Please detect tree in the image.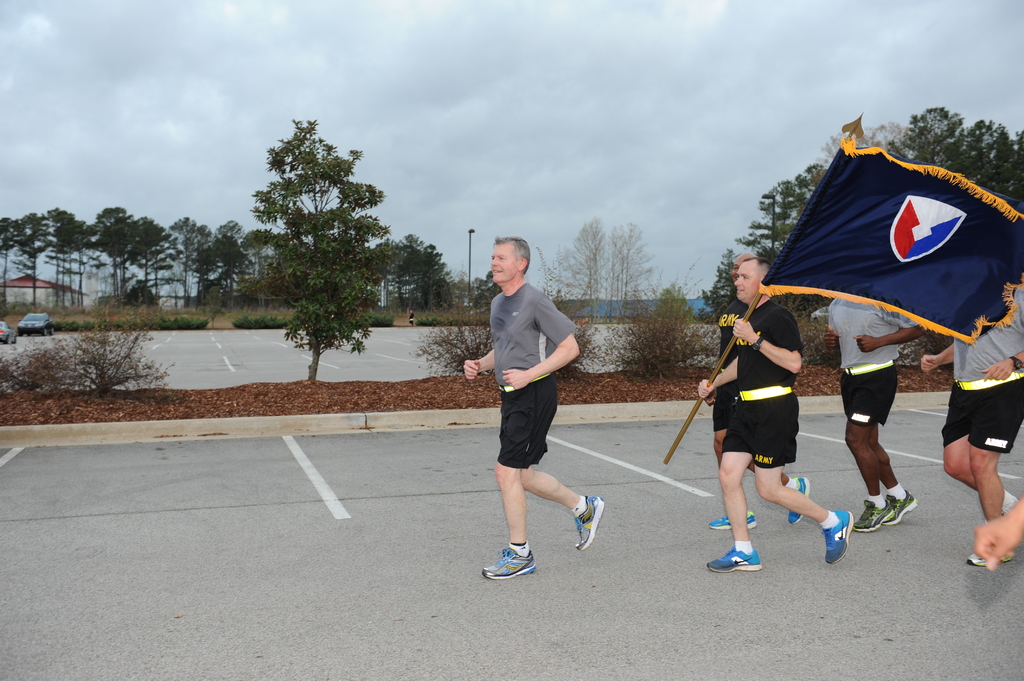
bbox=[50, 204, 86, 314].
